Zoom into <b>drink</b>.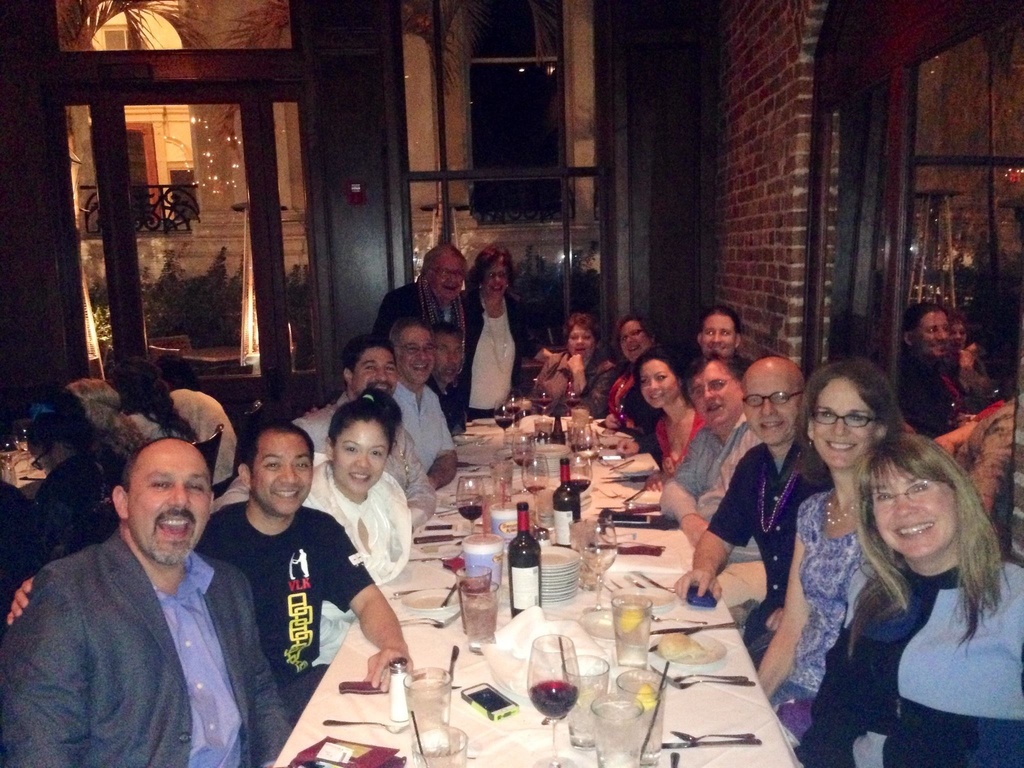
Zoom target: select_region(612, 606, 647, 667).
